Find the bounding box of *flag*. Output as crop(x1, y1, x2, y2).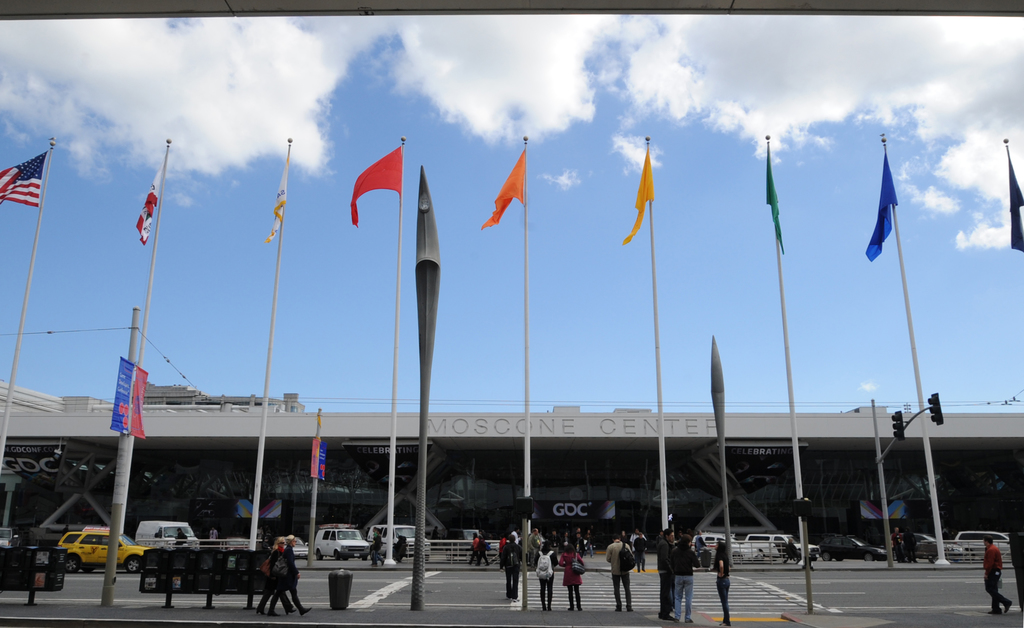
crop(0, 146, 56, 213).
